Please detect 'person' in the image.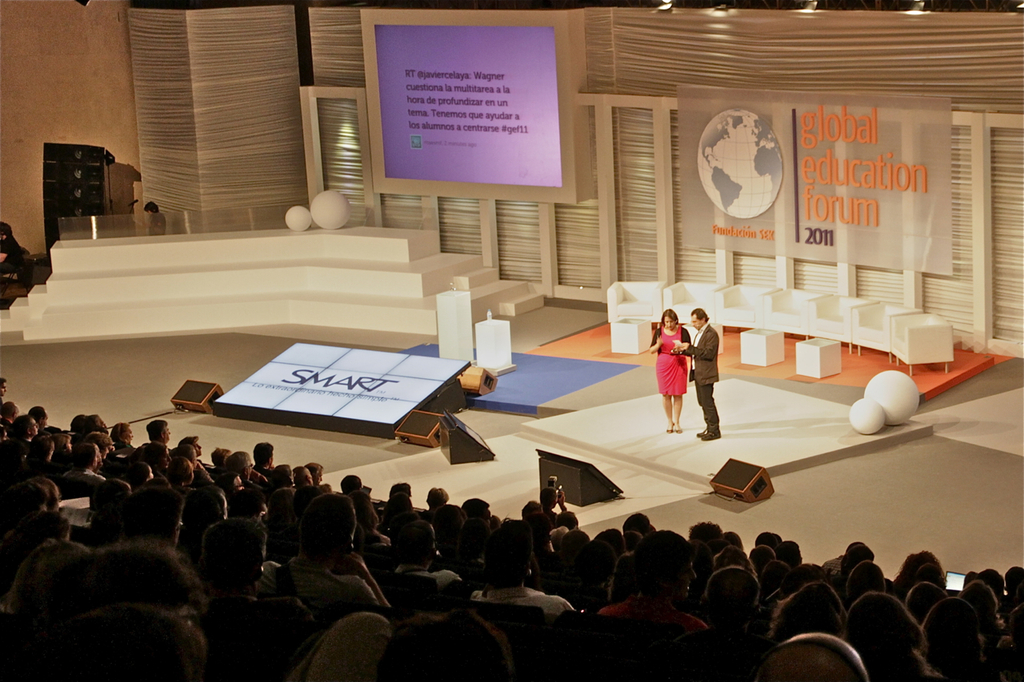
pyautogui.locateOnScreen(141, 201, 170, 240).
